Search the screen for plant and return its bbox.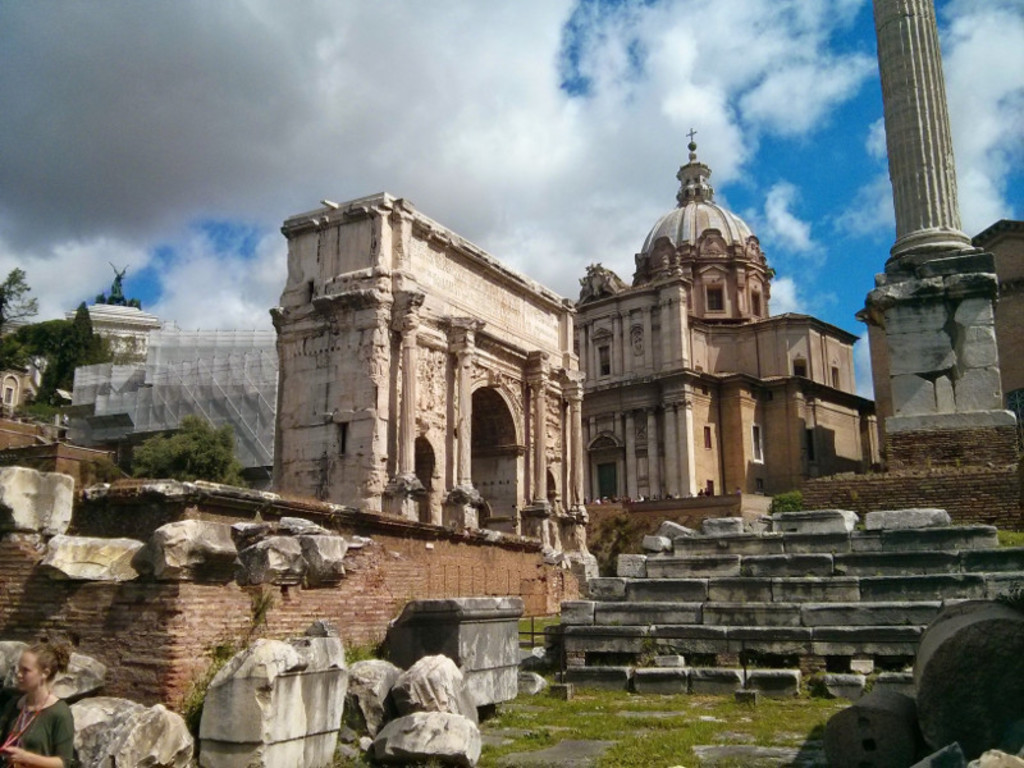
Found: select_region(516, 608, 562, 646).
